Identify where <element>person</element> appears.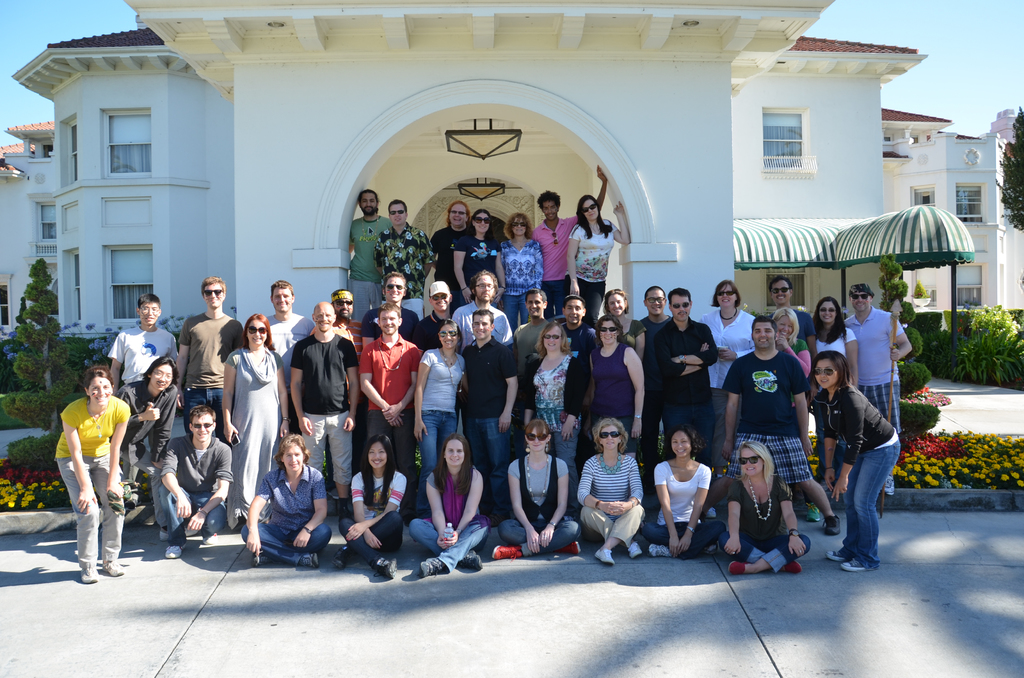
Appears at <region>353, 297, 423, 531</region>.
